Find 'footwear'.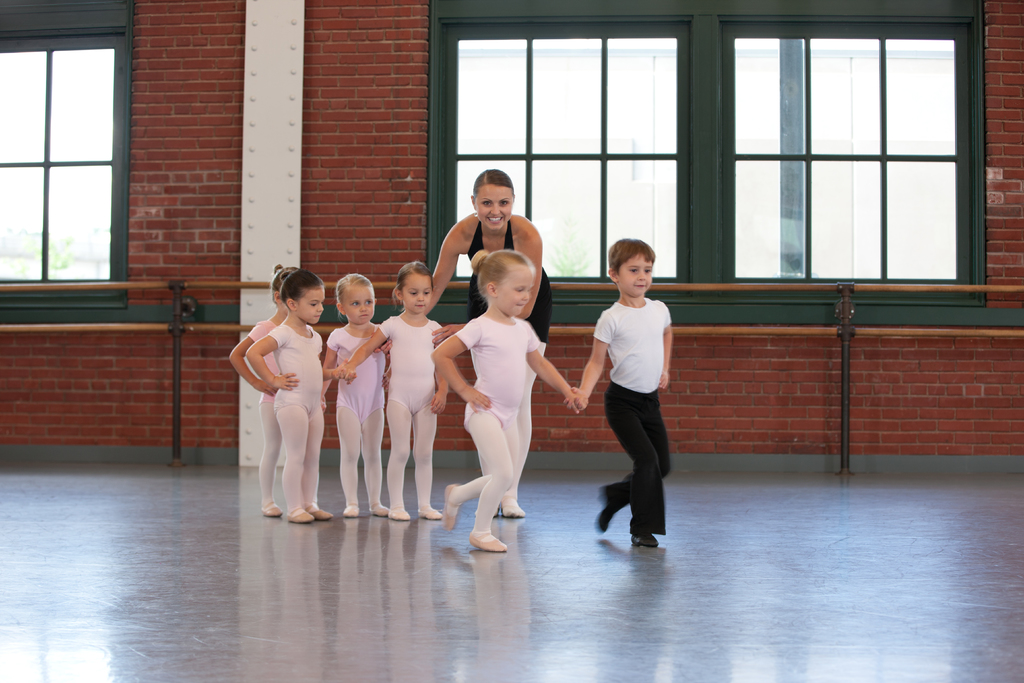
371,501,390,516.
